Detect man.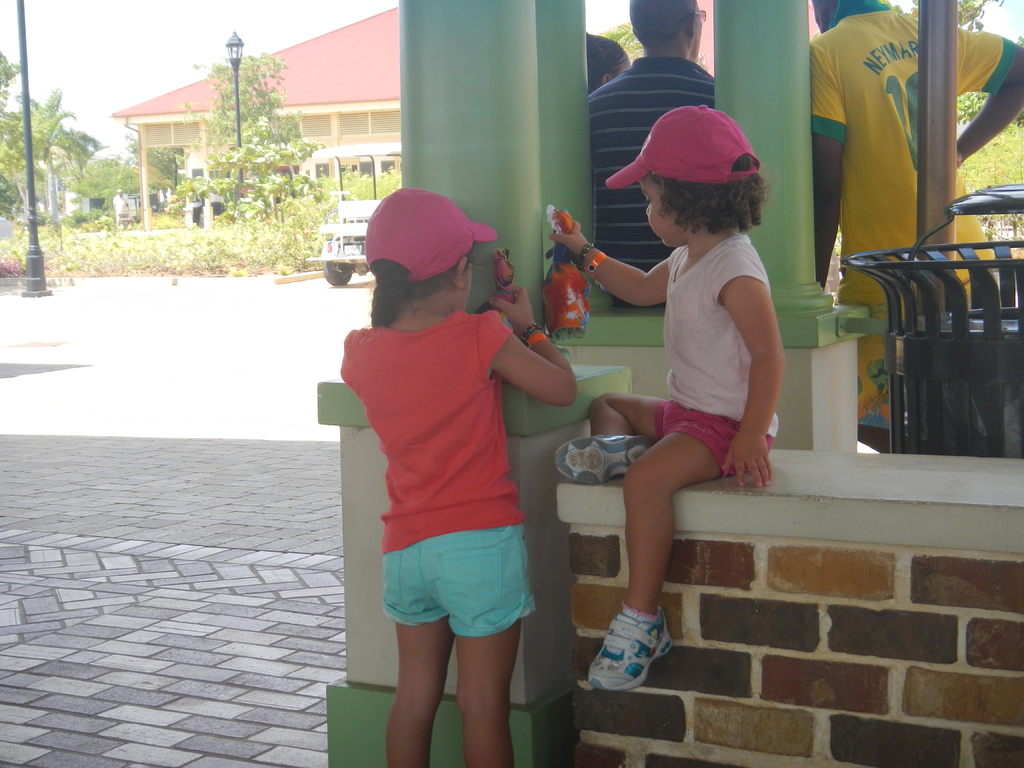
Detected at 803, 0, 1023, 447.
